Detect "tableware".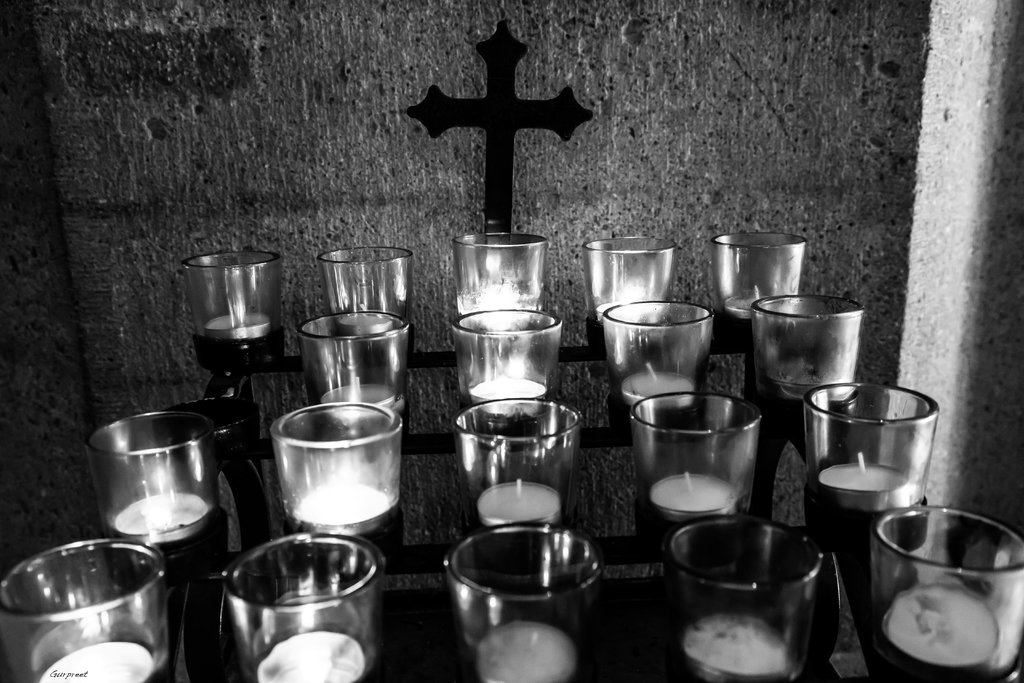
Detected at left=607, top=288, right=708, bottom=426.
